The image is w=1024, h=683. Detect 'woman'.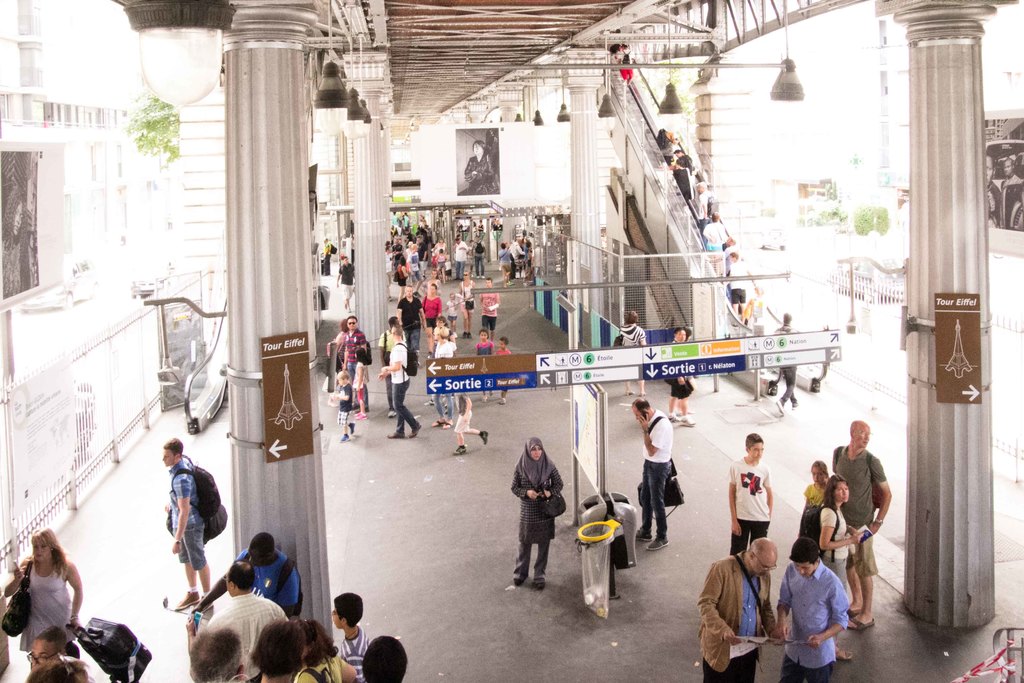
Detection: [x1=294, y1=616, x2=358, y2=682].
